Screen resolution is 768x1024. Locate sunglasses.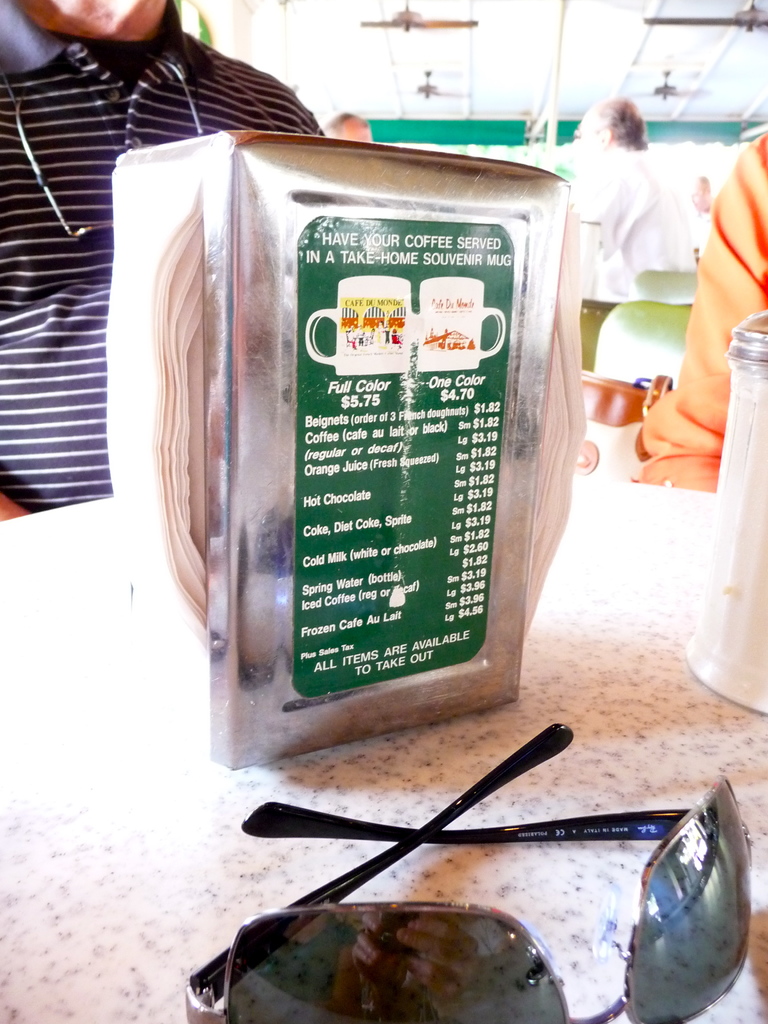
region(180, 716, 756, 1023).
